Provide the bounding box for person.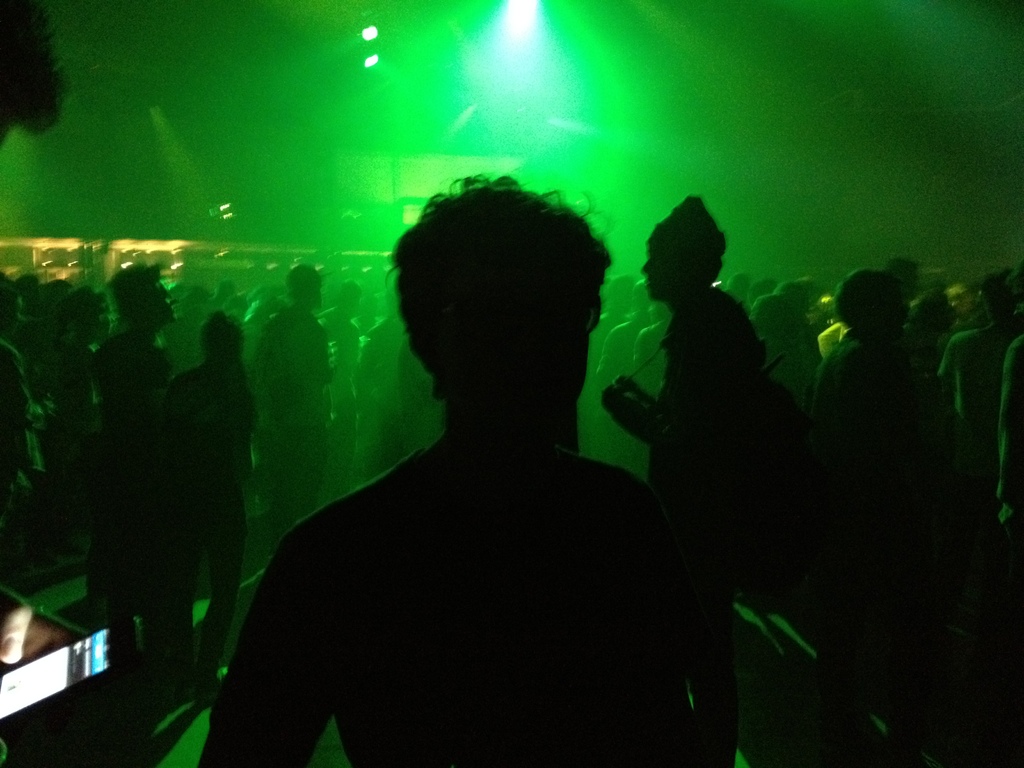
[left=621, top=205, right=764, bottom=644].
